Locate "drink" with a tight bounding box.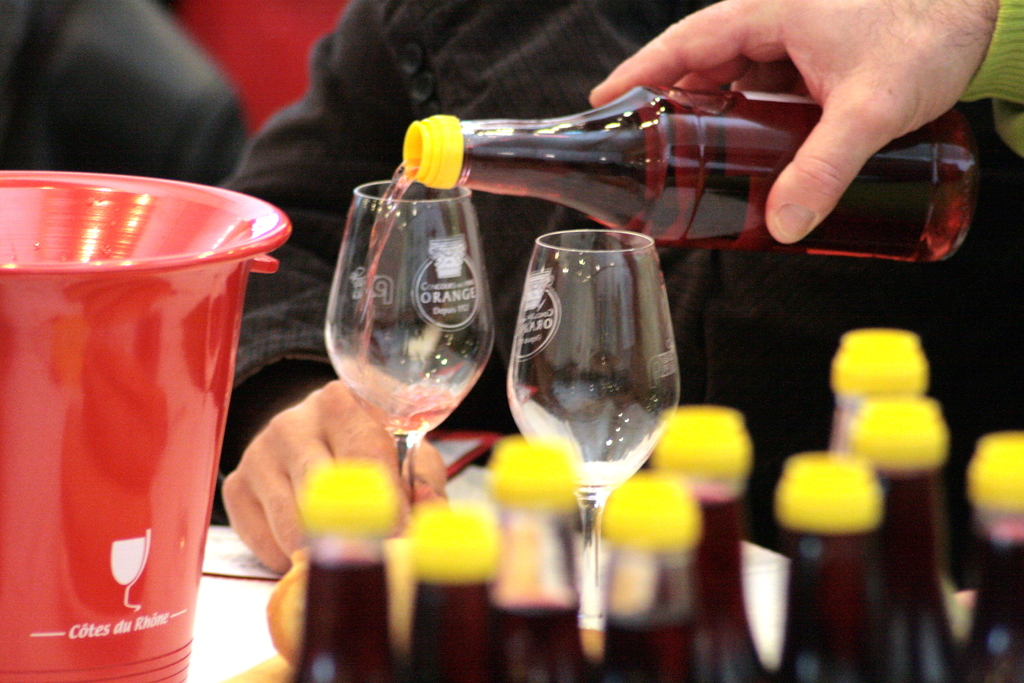
bbox(3, 140, 257, 682).
